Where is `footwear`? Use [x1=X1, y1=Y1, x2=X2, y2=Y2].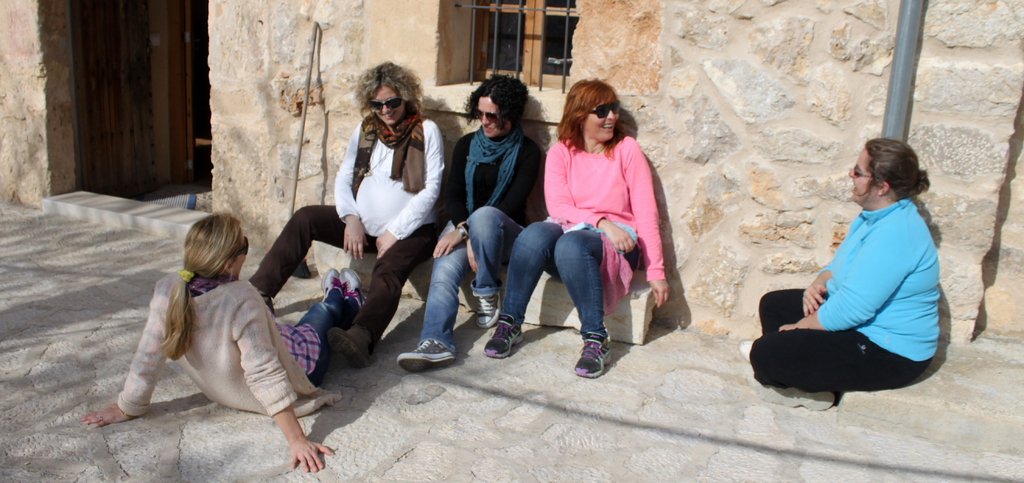
[x1=330, y1=327, x2=383, y2=369].
